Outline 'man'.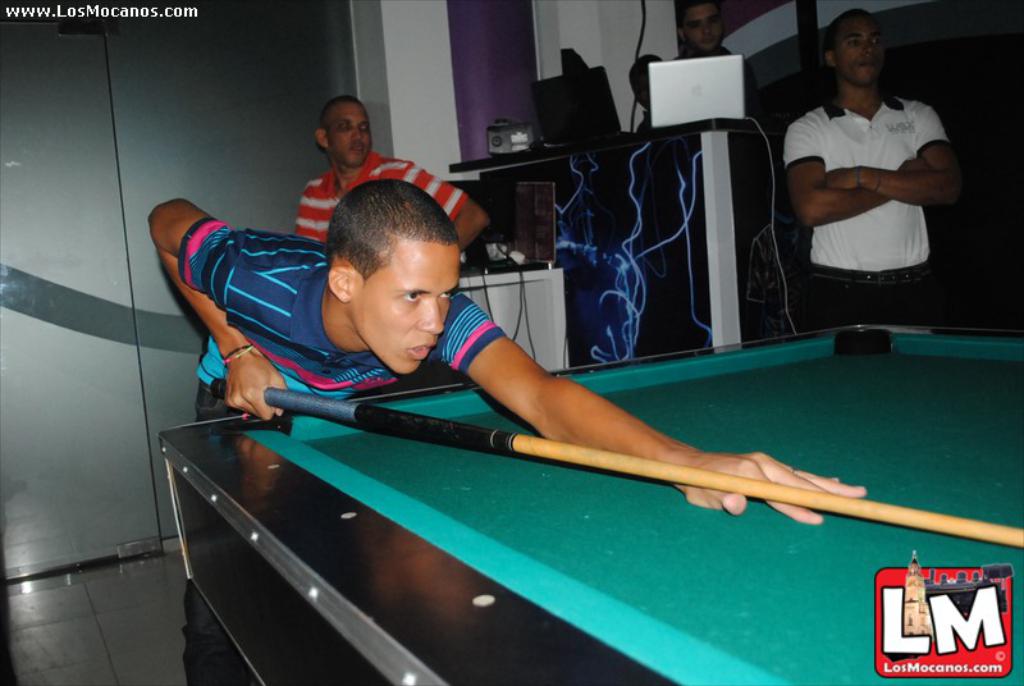
Outline: (292,93,495,262).
